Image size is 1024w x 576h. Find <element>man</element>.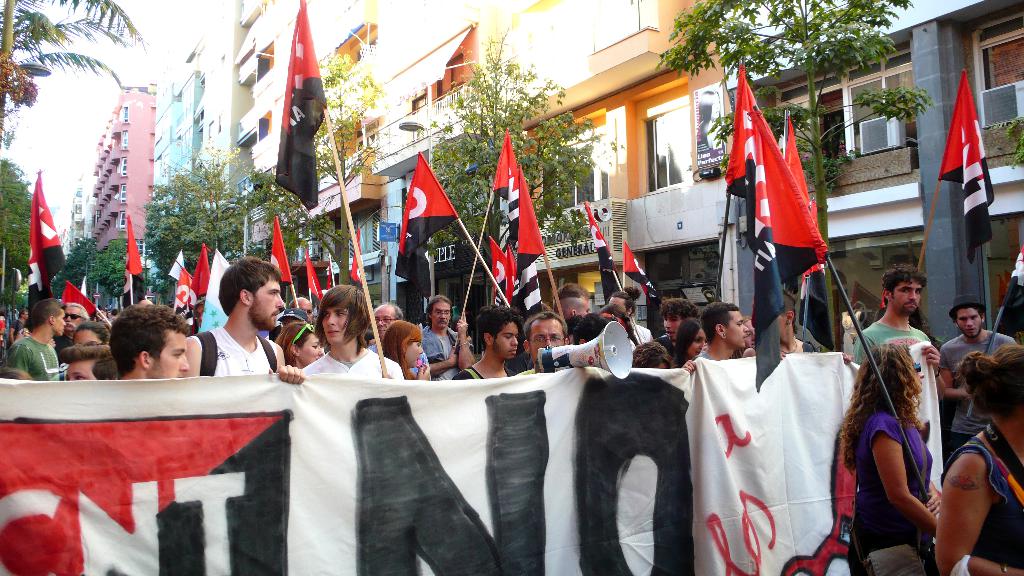
l=52, t=300, r=86, b=351.
